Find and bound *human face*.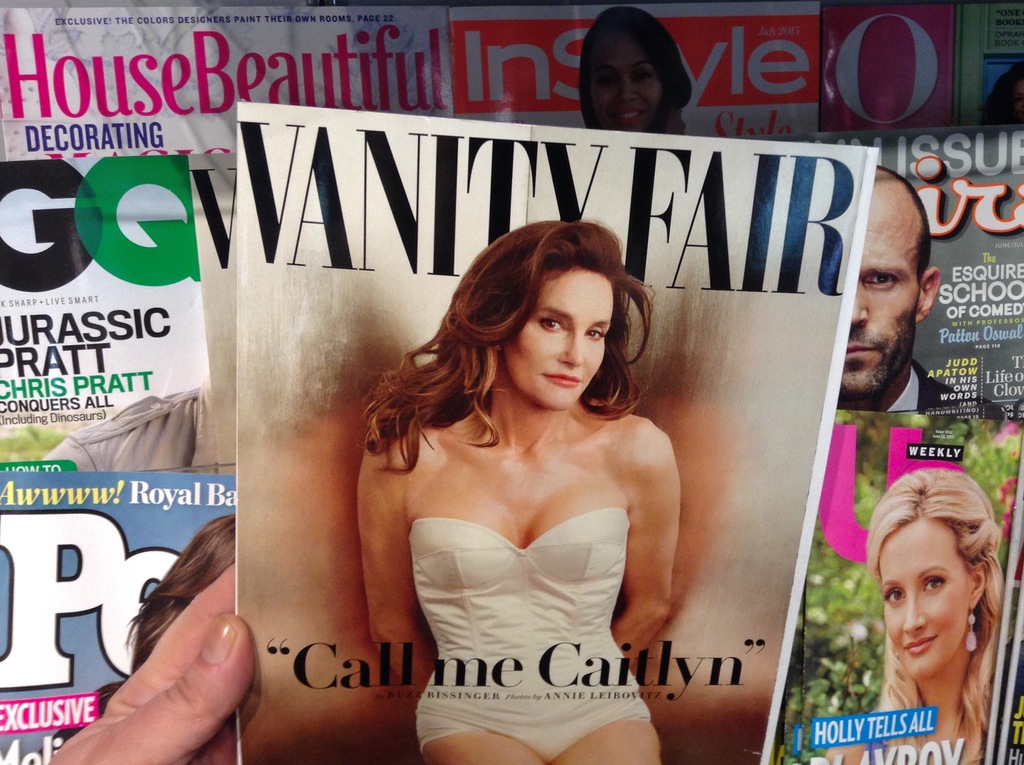
Bound: 842,181,922,398.
